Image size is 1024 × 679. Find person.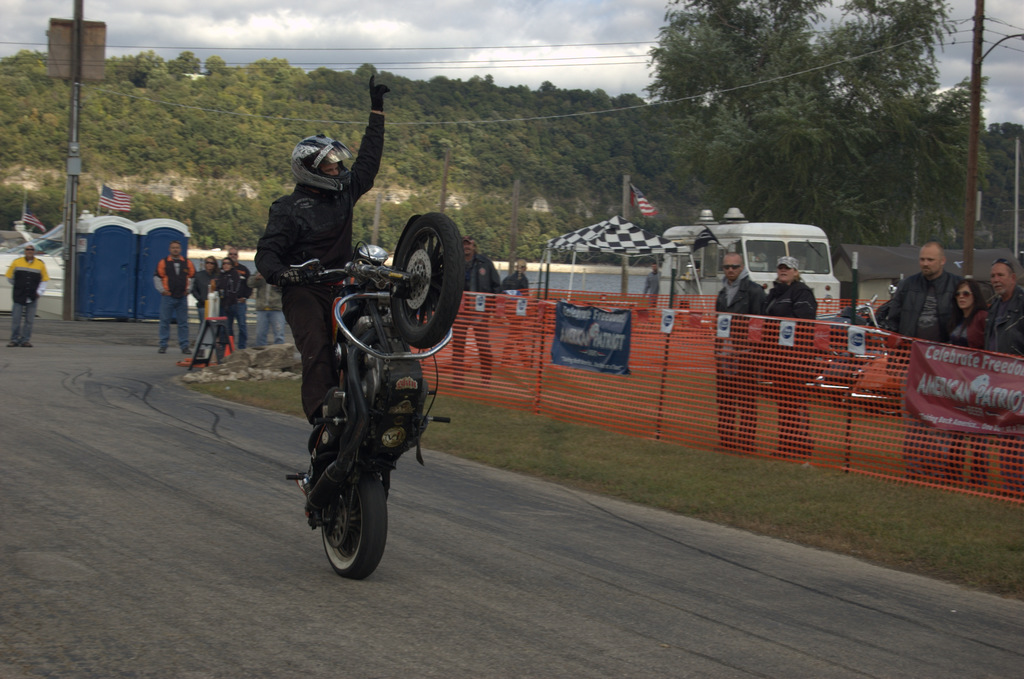
714:248:775:458.
